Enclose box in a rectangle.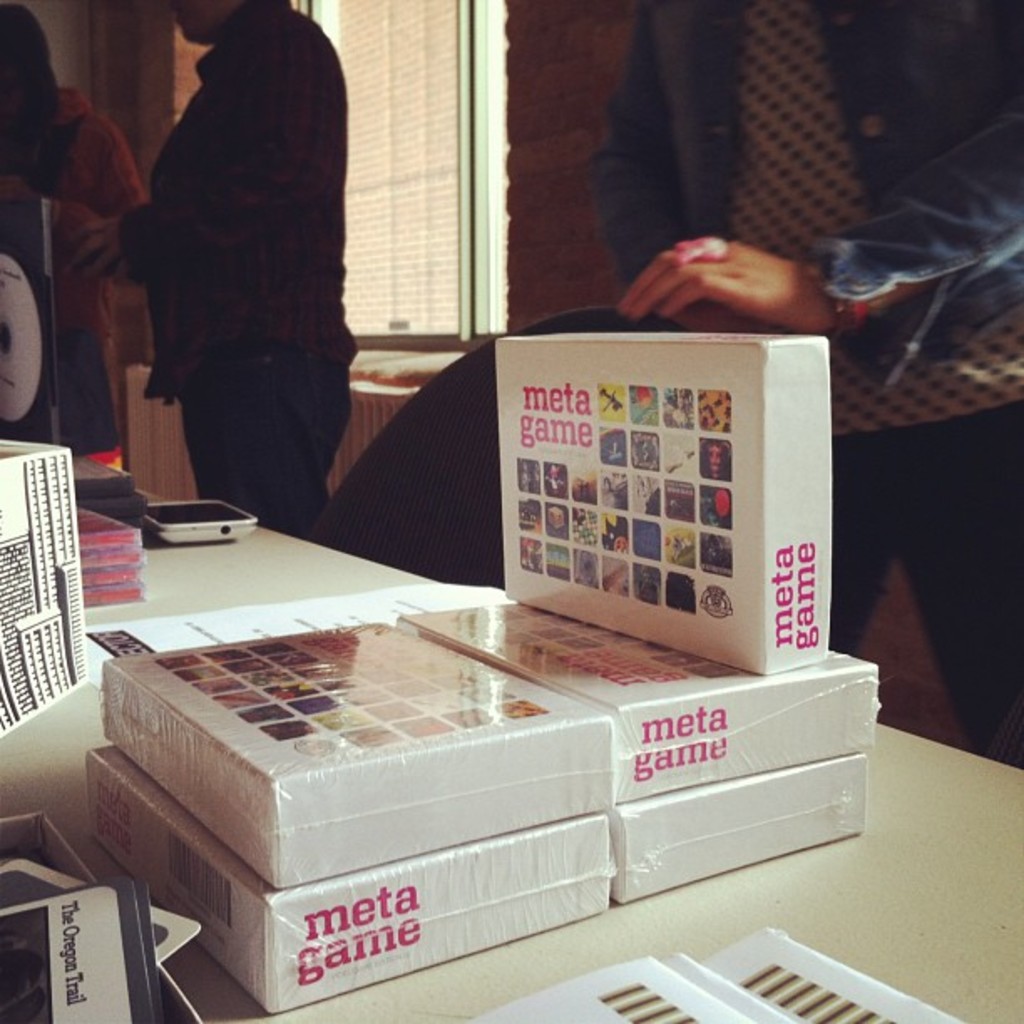
box=[84, 741, 631, 1022].
